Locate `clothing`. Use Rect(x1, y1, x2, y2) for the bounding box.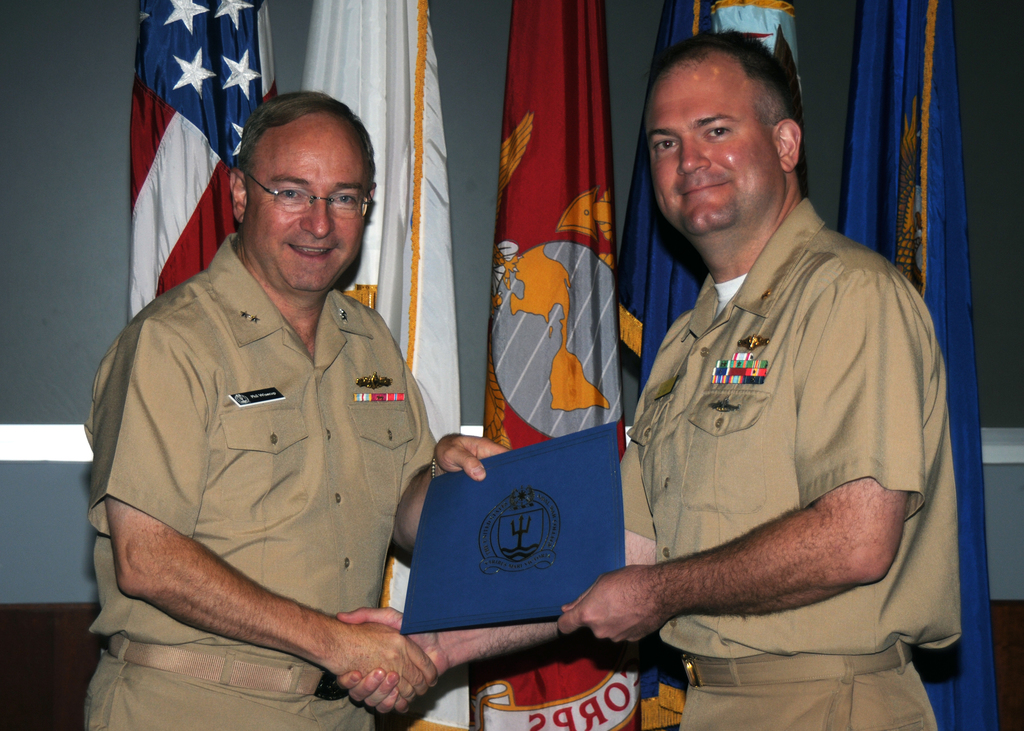
Rect(86, 637, 383, 730).
